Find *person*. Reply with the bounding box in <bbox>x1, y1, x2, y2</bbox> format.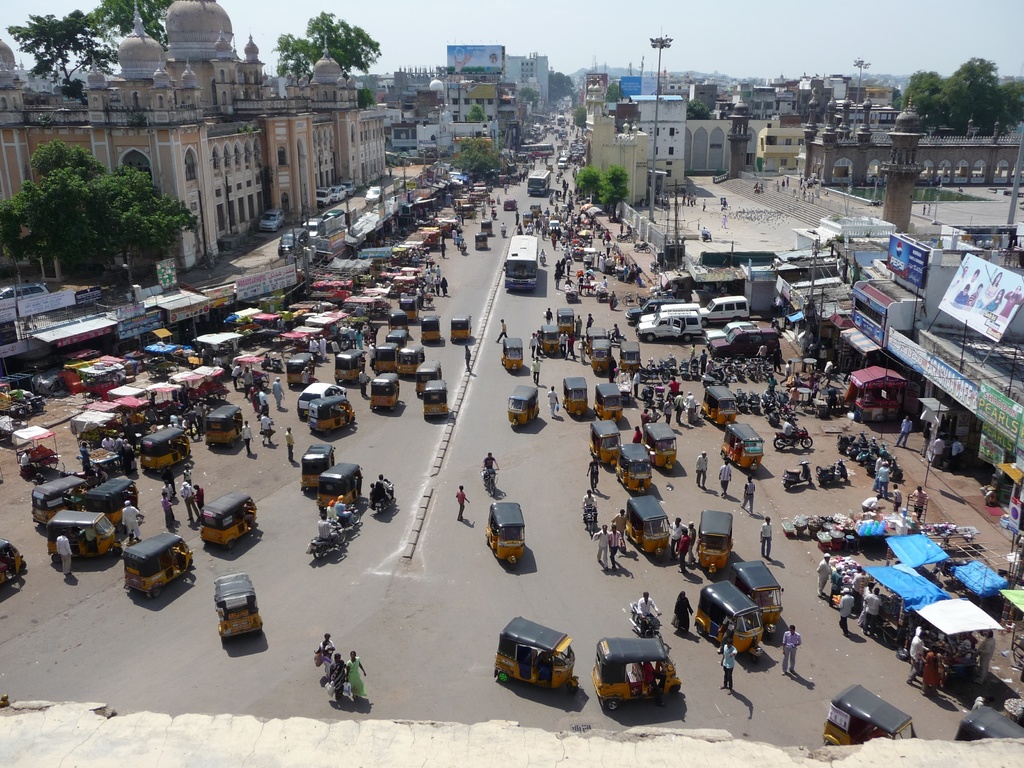
<bbox>632, 589, 657, 627</bbox>.
